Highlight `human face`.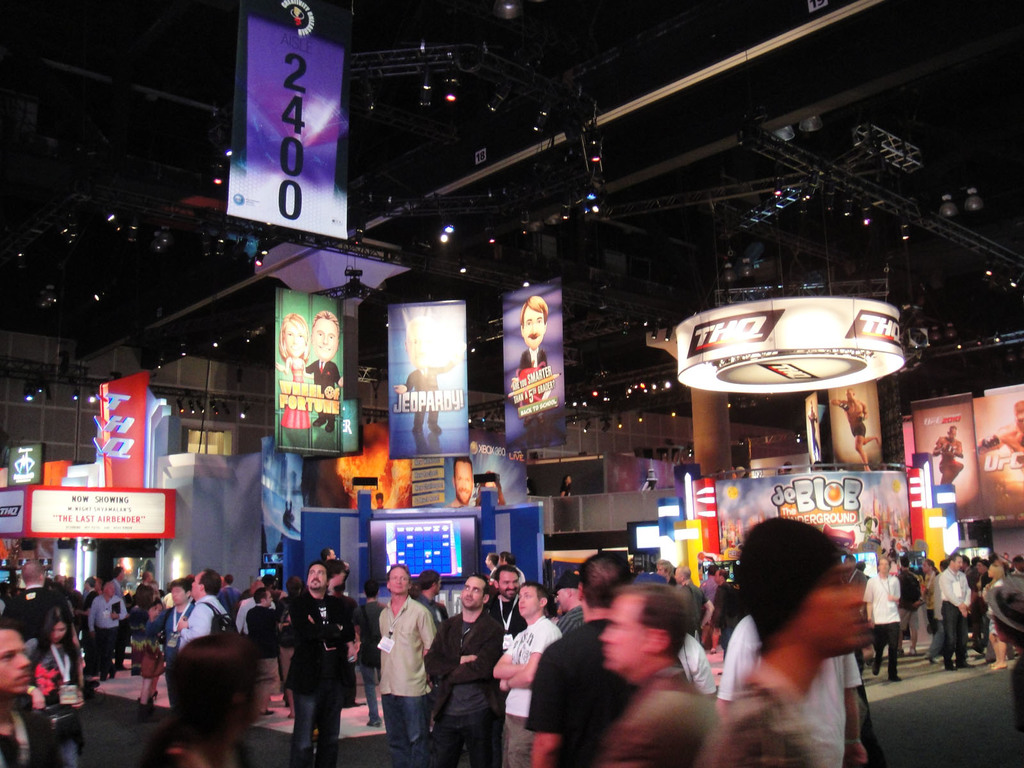
Highlighted region: Rect(598, 596, 649, 672).
